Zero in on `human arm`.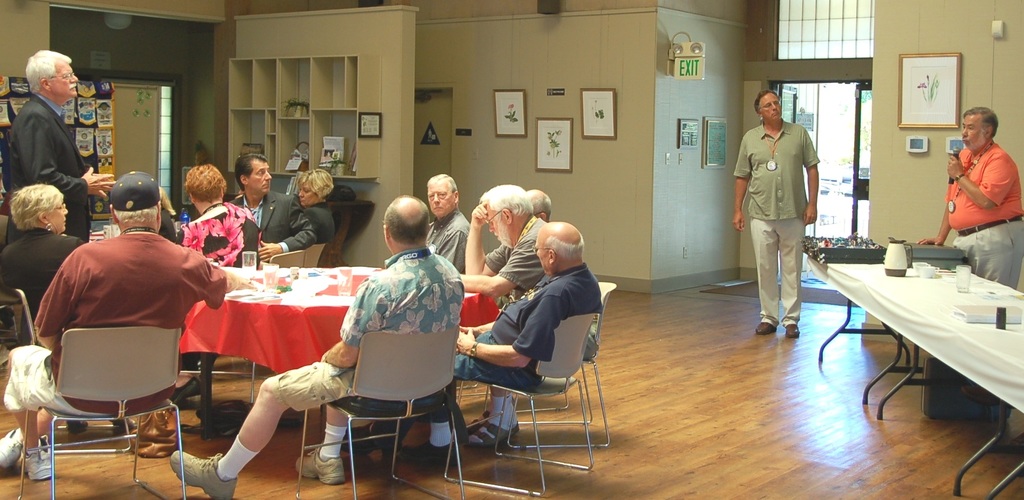
Zeroed in: Rect(453, 303, 509, 334).
